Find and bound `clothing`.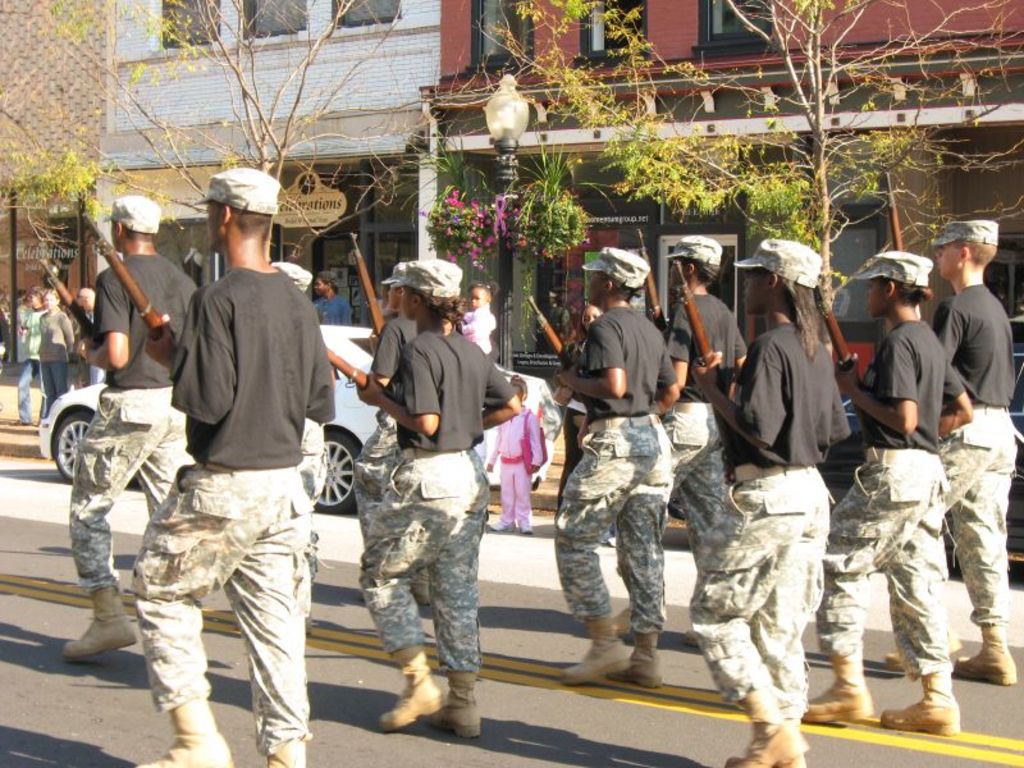
Bound: 355:301:516:672.
